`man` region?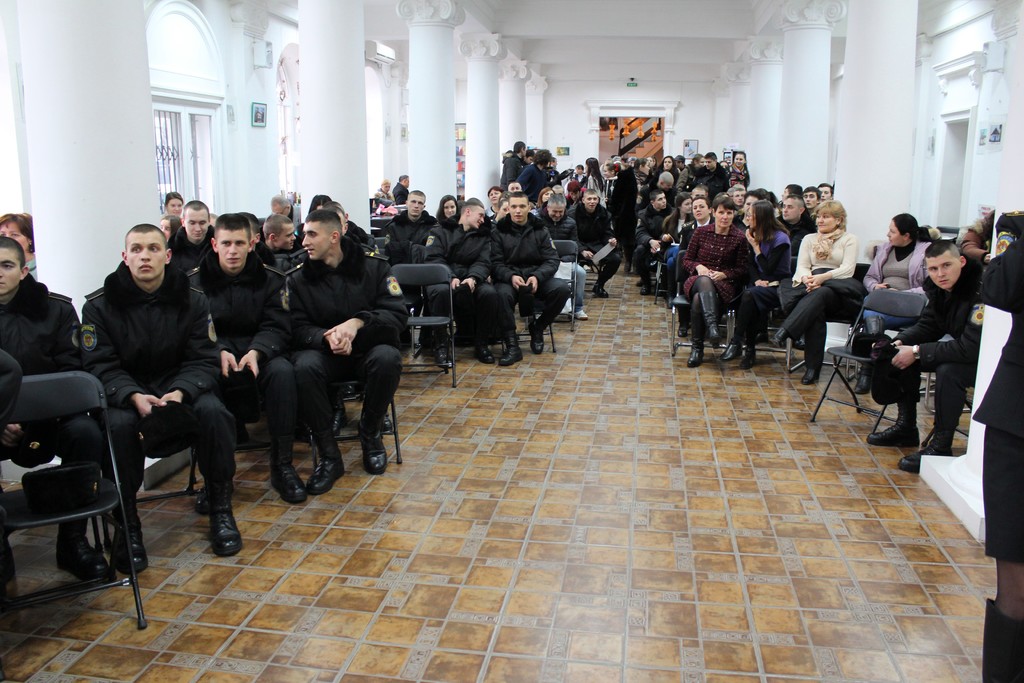
BBox(799, 185, 822, 224)
